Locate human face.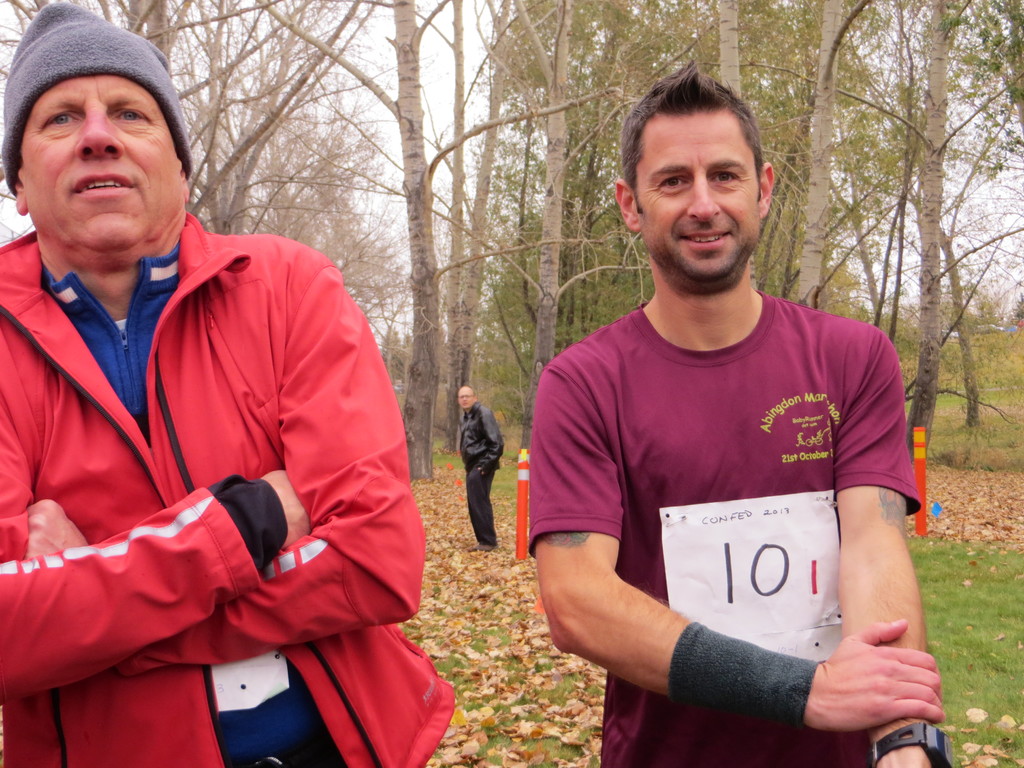
Bounding box: bbox=(451, 385, 480, 412).
